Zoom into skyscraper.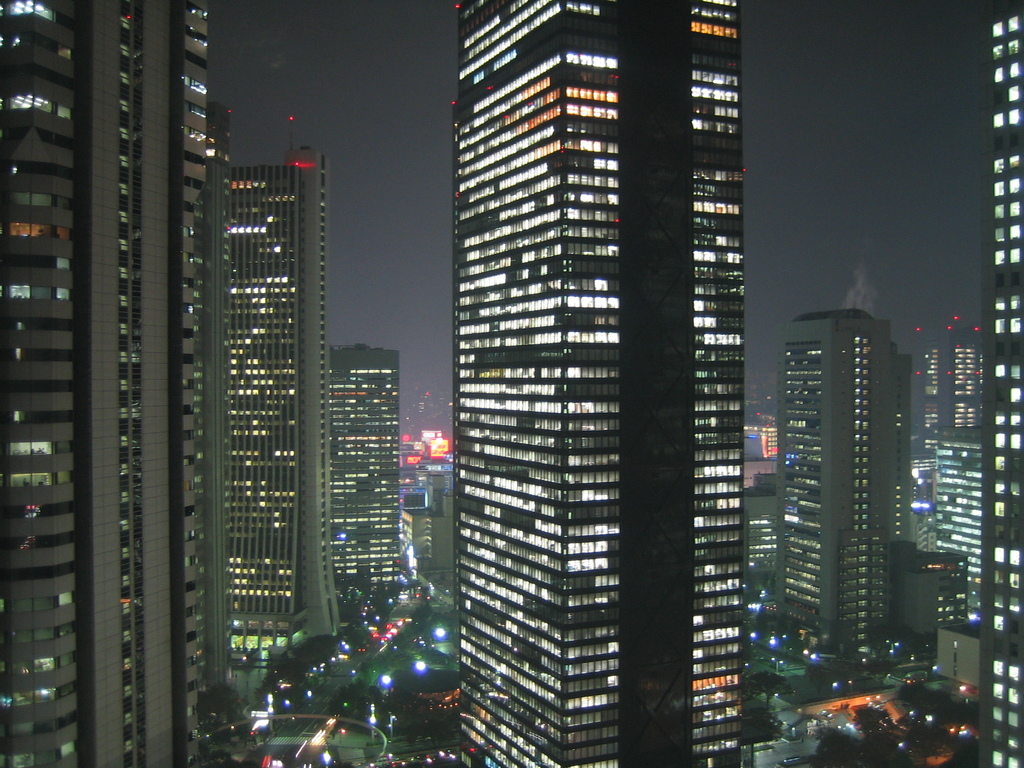
Zoom target: Rect(328, 340, 404, 590).
